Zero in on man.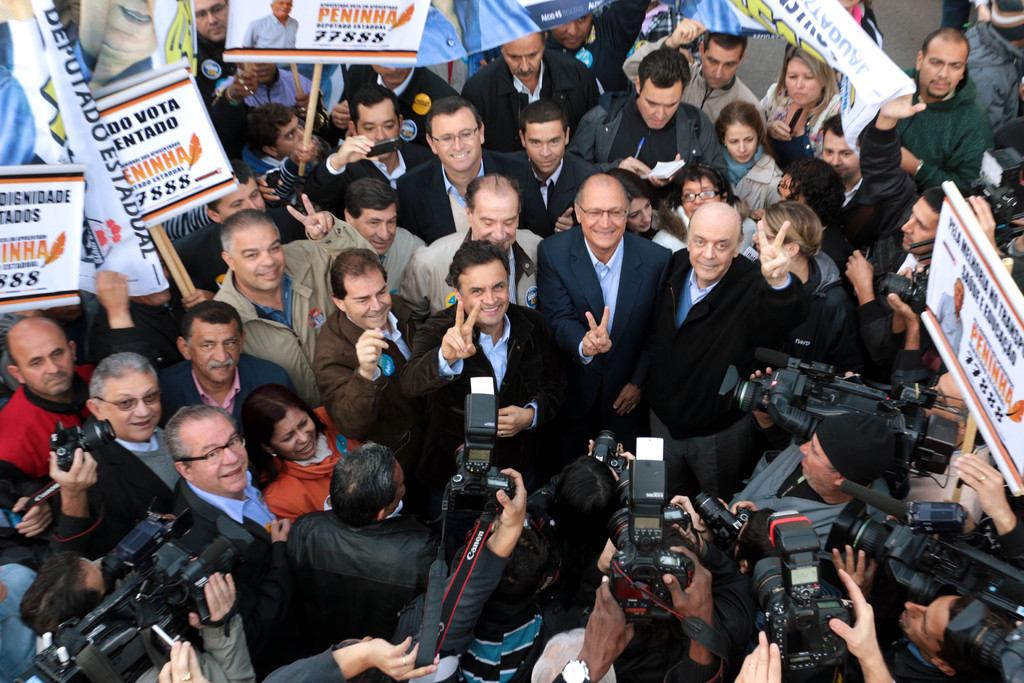
Zeroed in: left=465, top=29, right=600, bottom=154.
